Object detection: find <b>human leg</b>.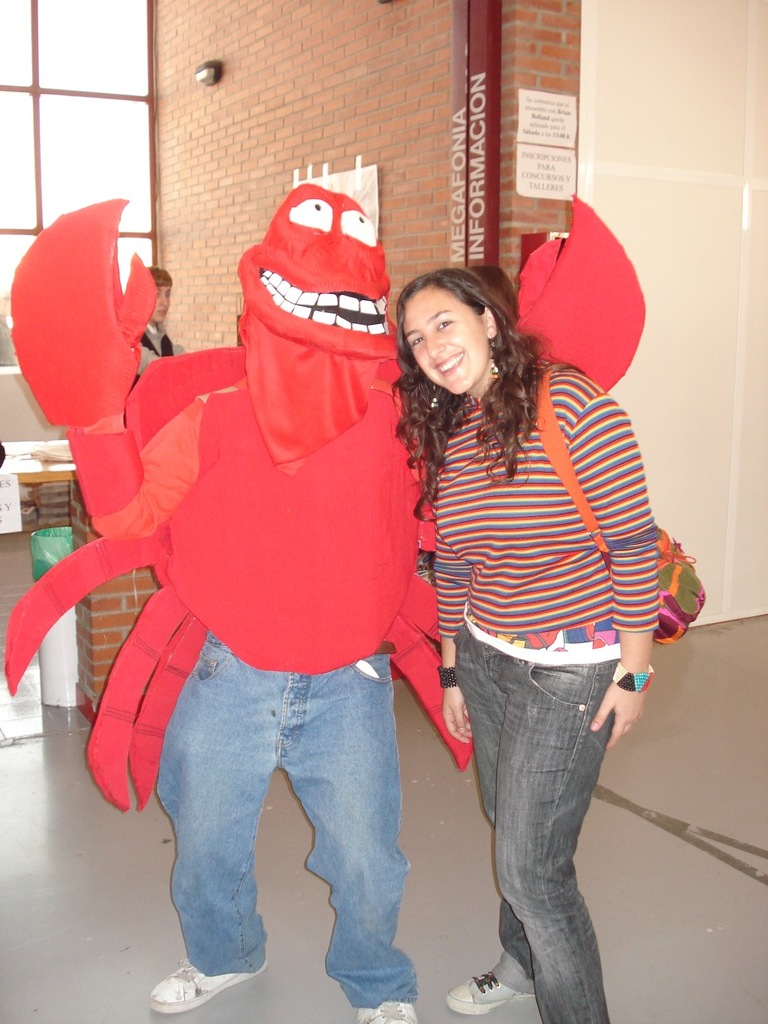
x1=493 y1=631 x2=607 y2=1023.
